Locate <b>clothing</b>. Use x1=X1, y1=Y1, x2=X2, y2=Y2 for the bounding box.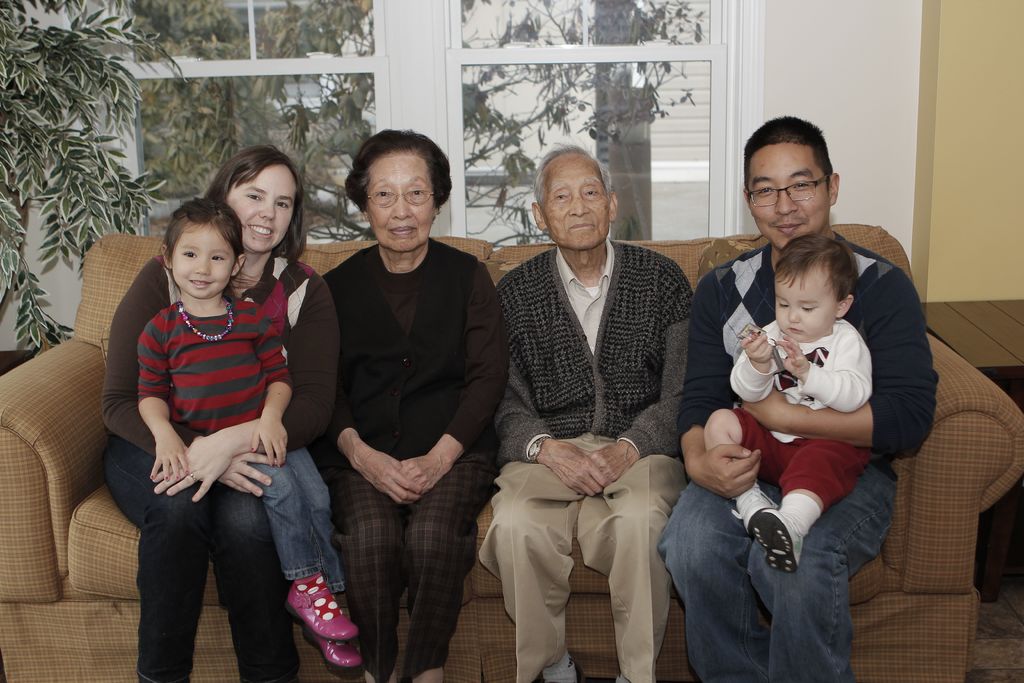
x1=474, y1=236, x2=694, y2=682.
